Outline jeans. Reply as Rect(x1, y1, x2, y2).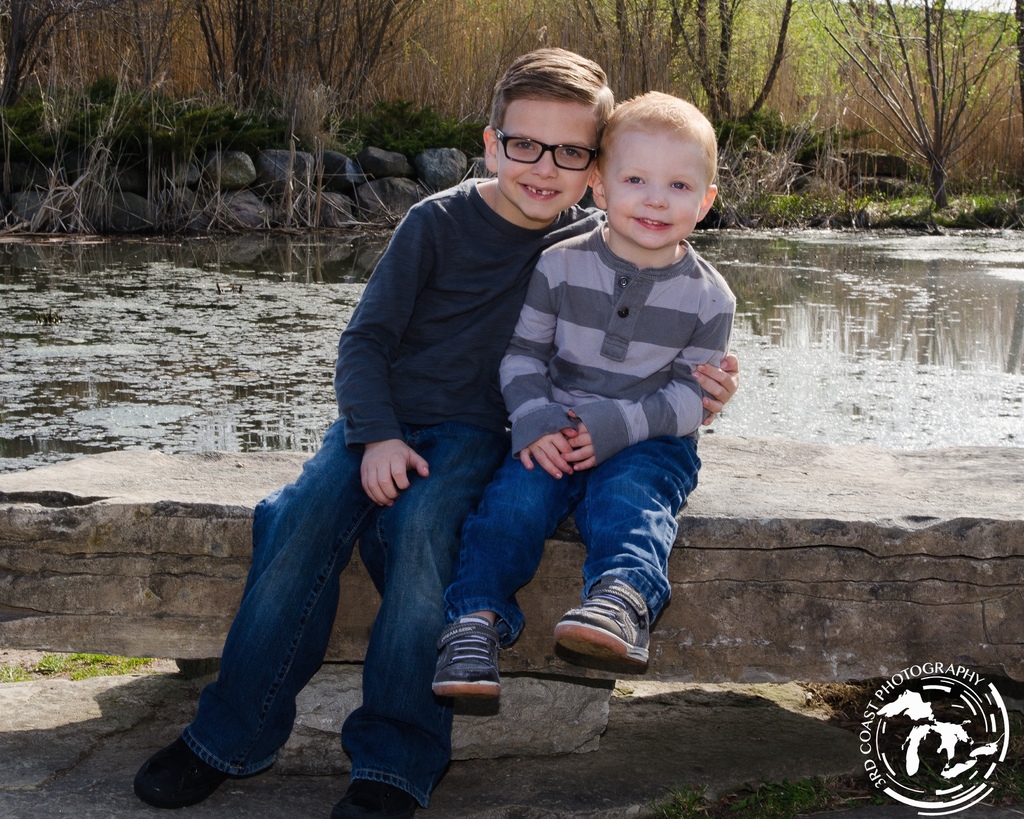
Rect(184, 418, 502, 806).
